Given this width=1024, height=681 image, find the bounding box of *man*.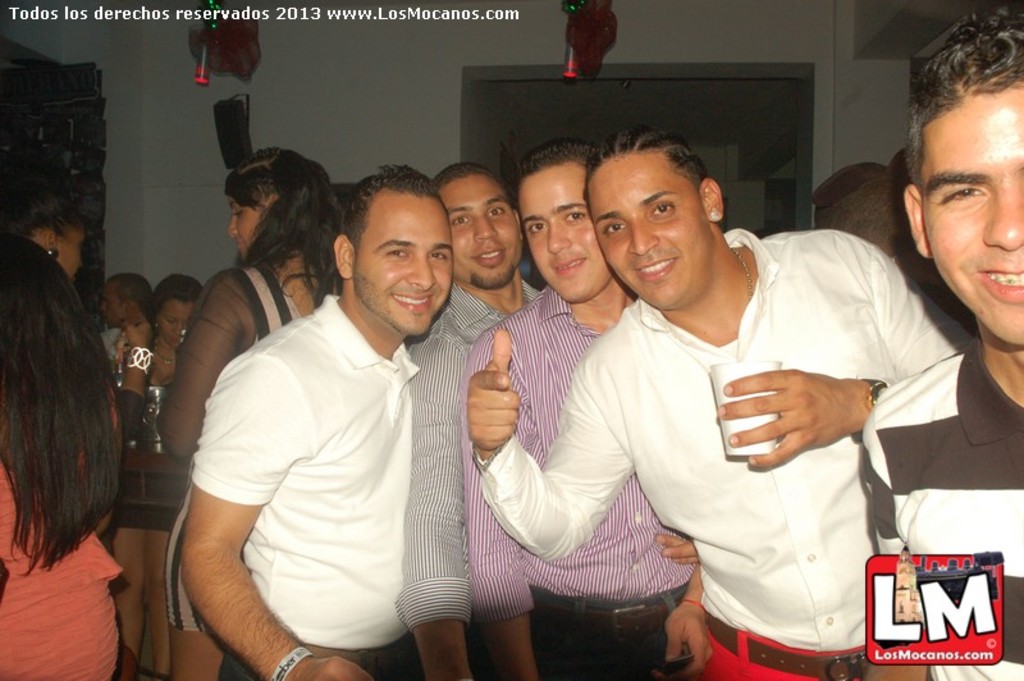
163/154/515/666.
